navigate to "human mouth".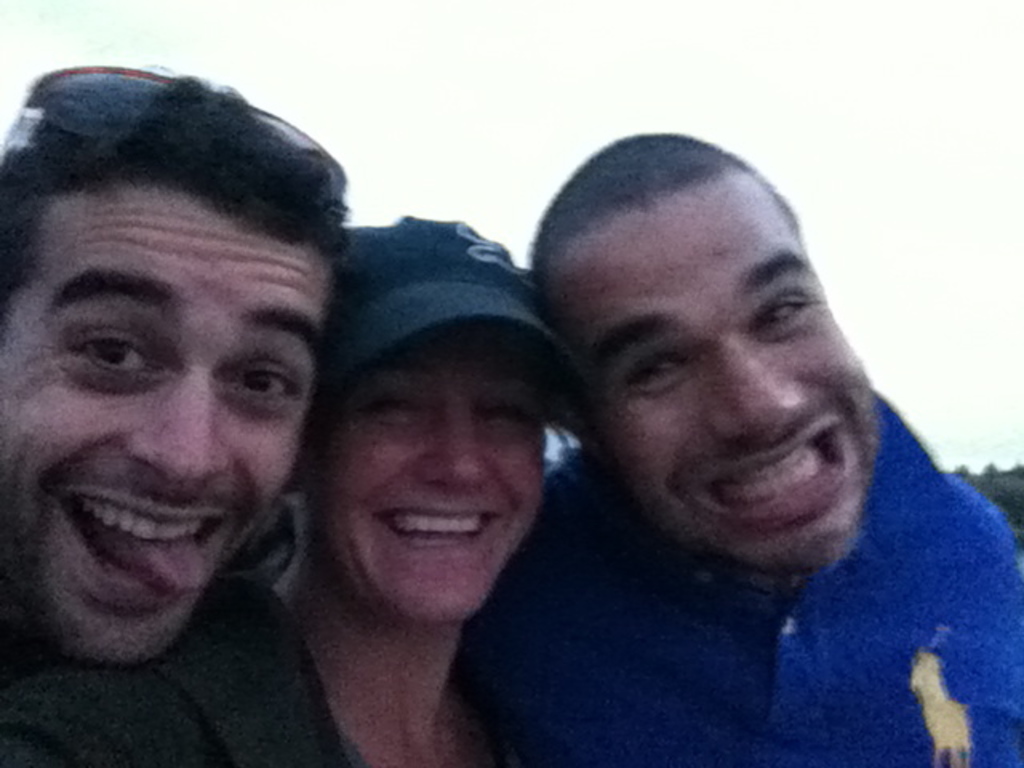
Navigation target: <region>61, 462, 238, 611</region>.
